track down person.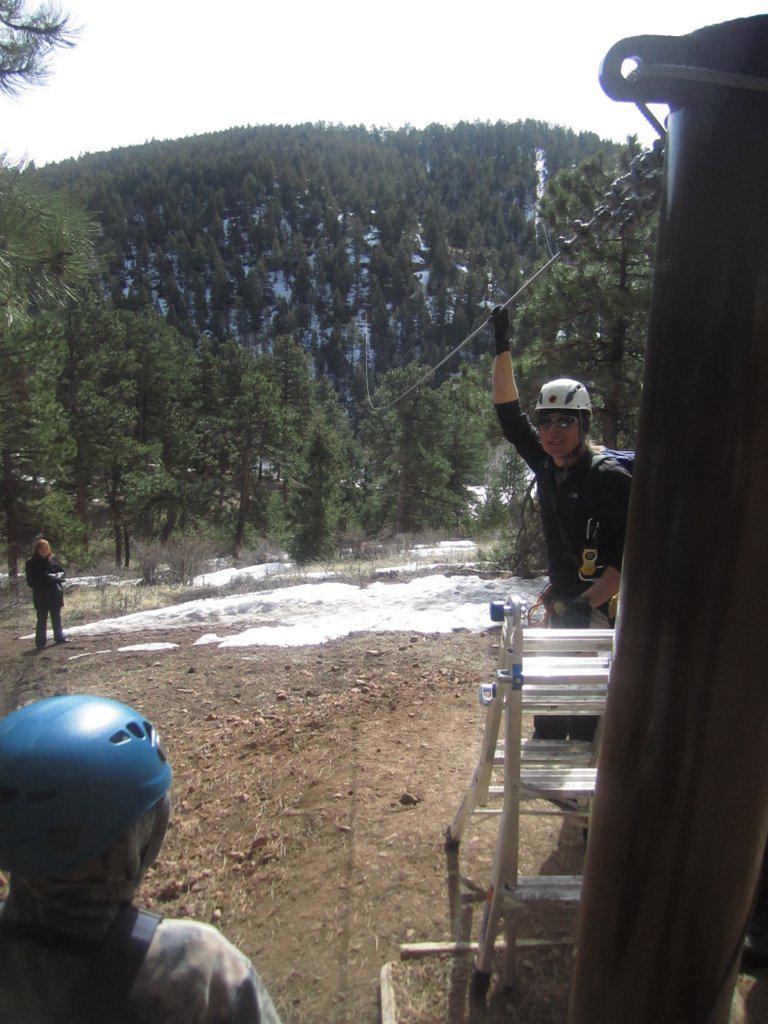
Tracked to [left=0, top=698, right=277, bottom=1023].
